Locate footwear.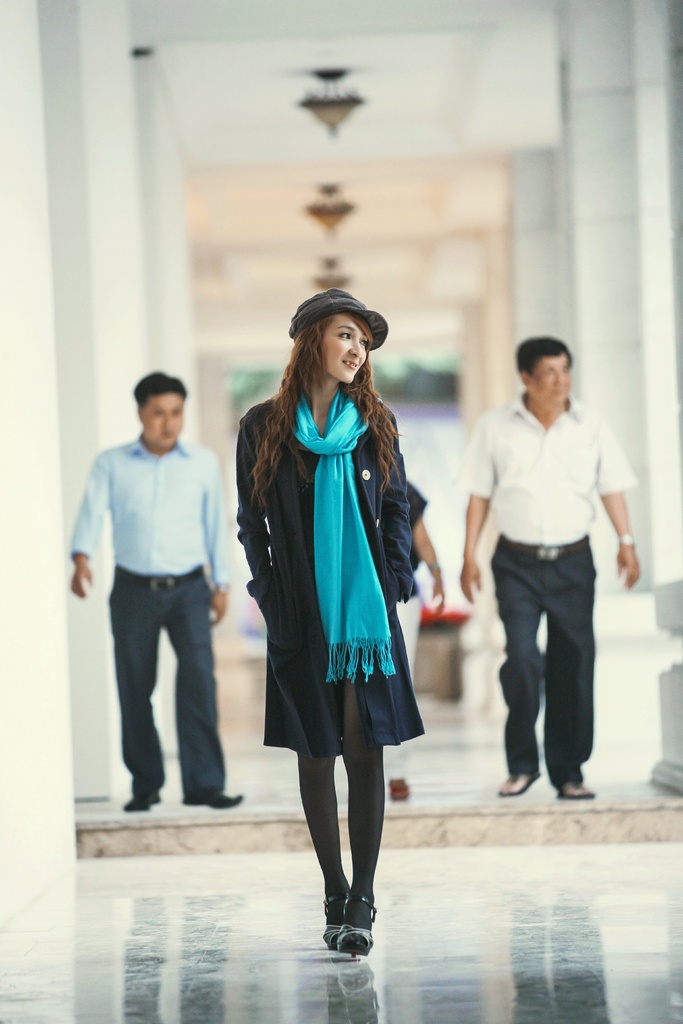
Bounding box: bbox=[120, 787, 163, 813].
